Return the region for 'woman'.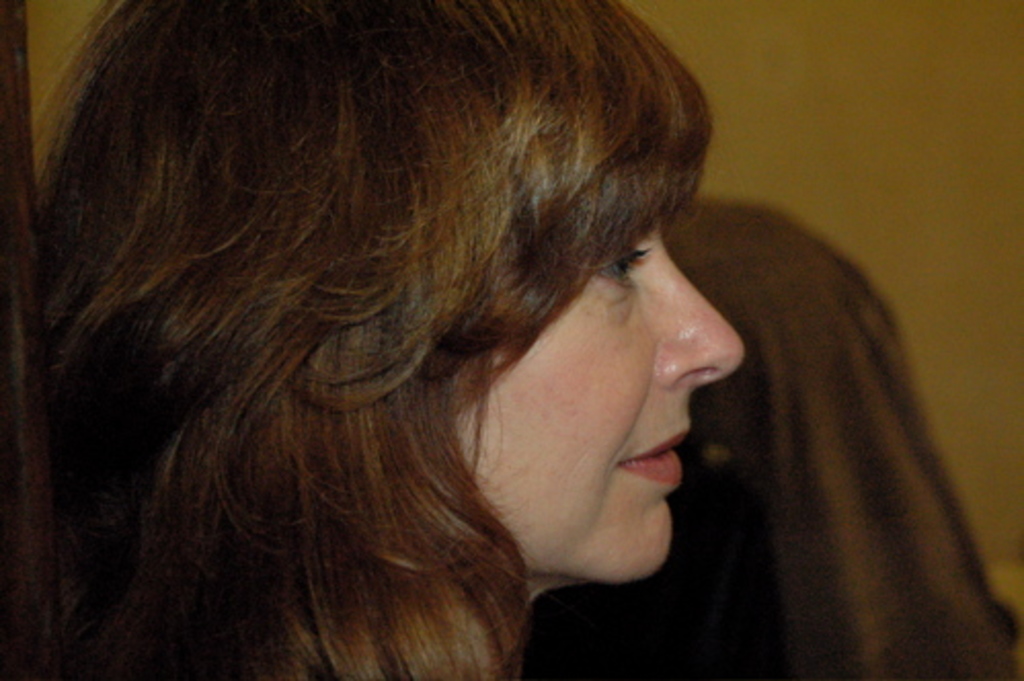
[25,0,850,663].
